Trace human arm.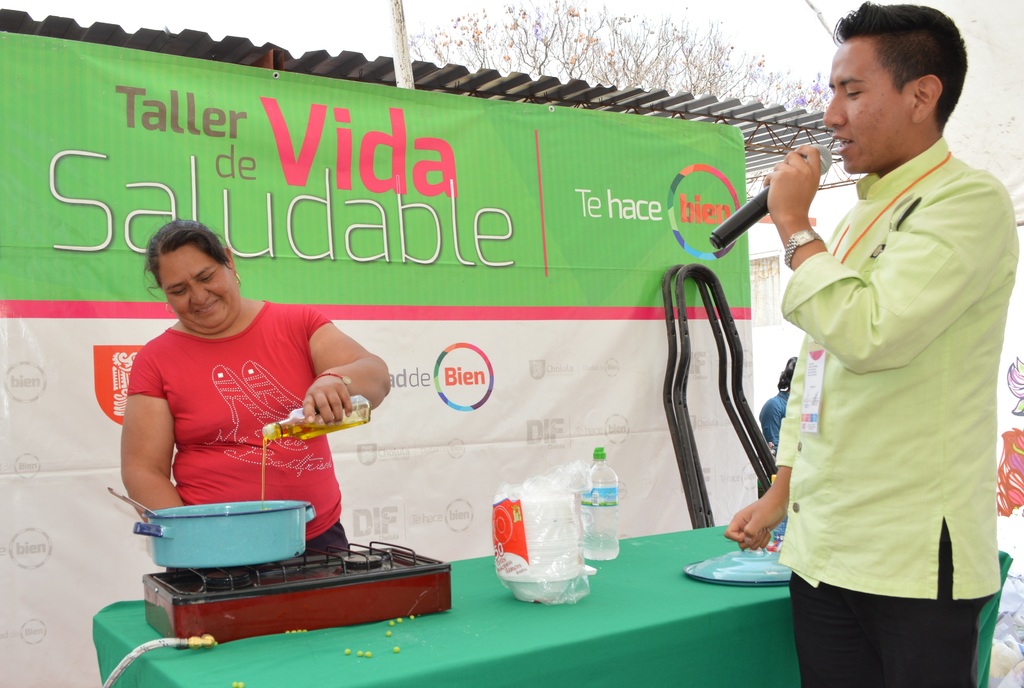
Traced to 296:307:394:429.
